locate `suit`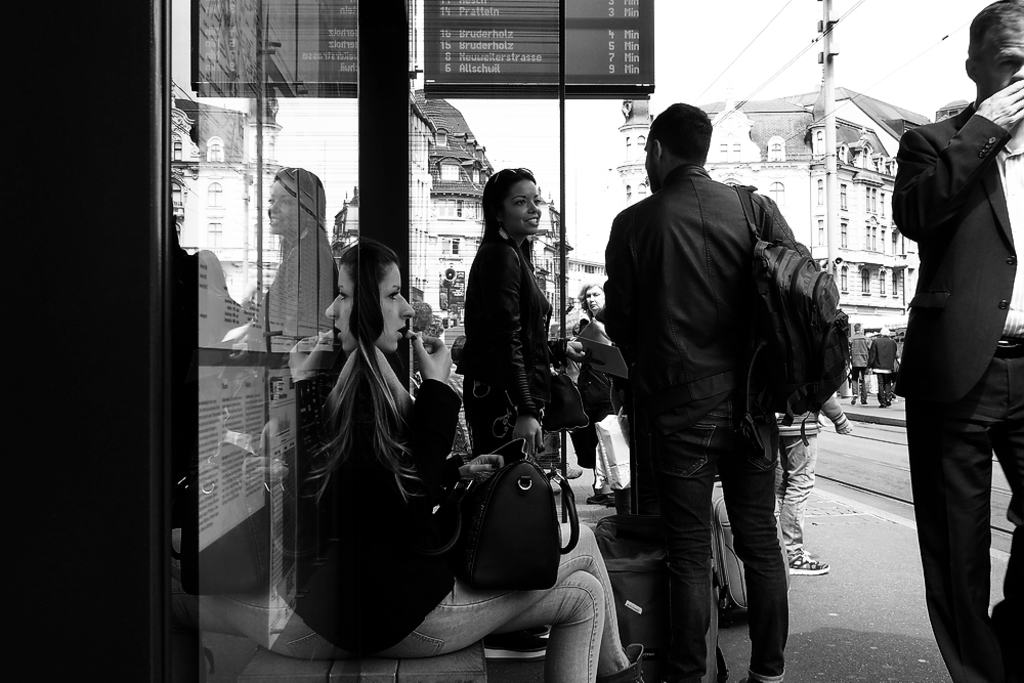
[892,110,1019,668]
